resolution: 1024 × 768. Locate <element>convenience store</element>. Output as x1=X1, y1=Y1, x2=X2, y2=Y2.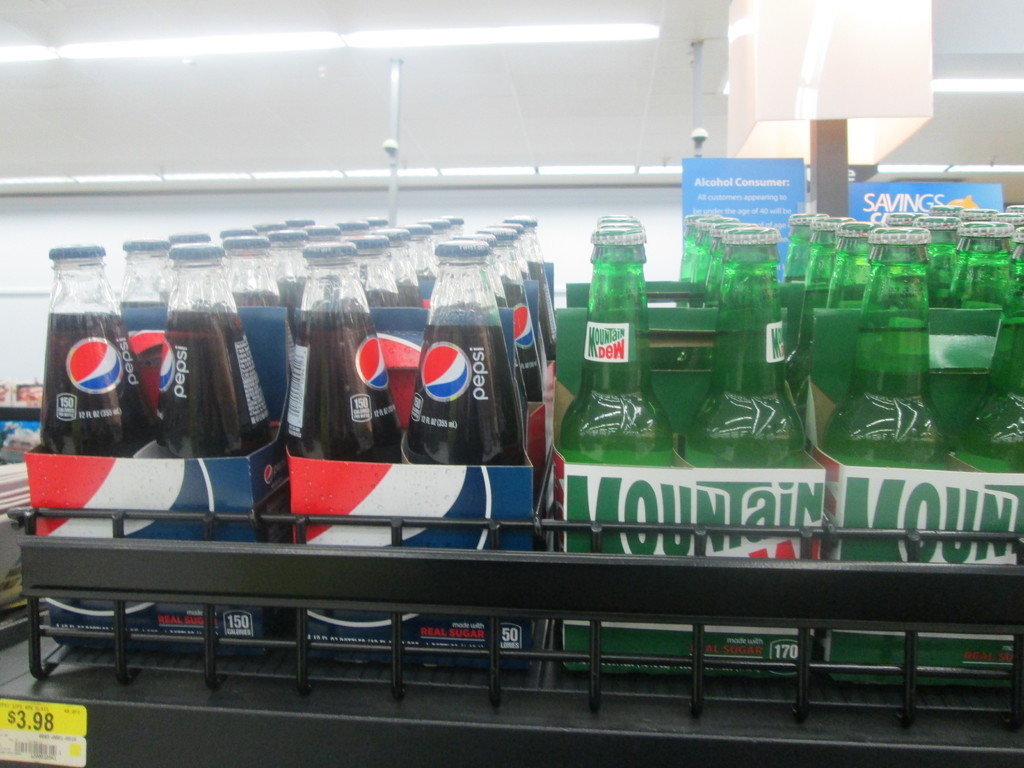
x1=0, y1=3, x2=1023, y2=752.
